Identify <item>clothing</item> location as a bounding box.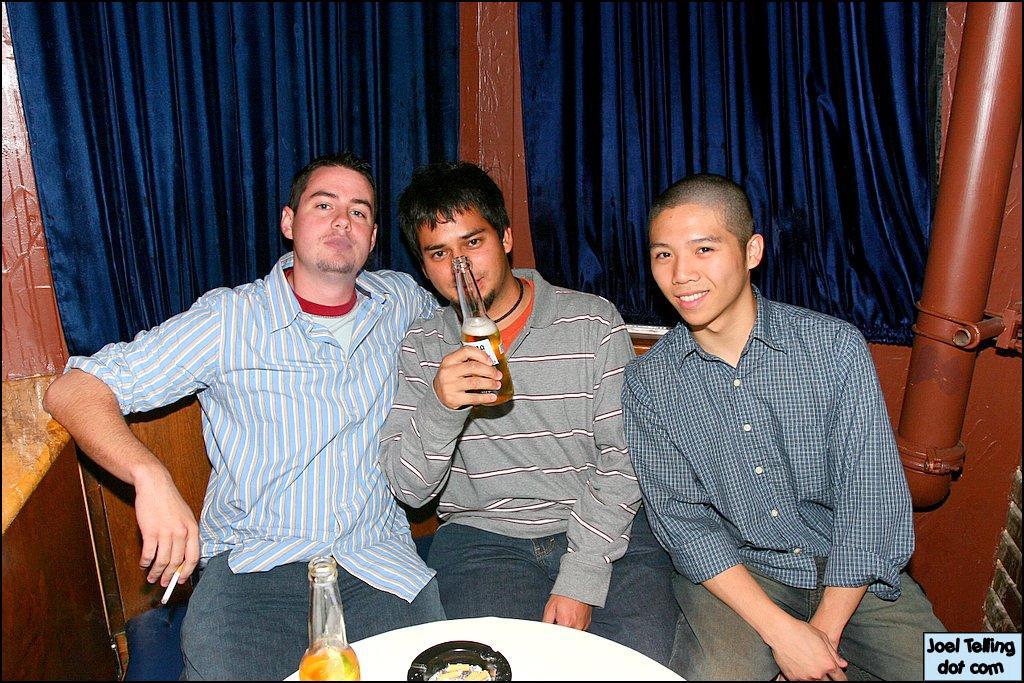
(left=373, top=266, right=684, bottom=669).
